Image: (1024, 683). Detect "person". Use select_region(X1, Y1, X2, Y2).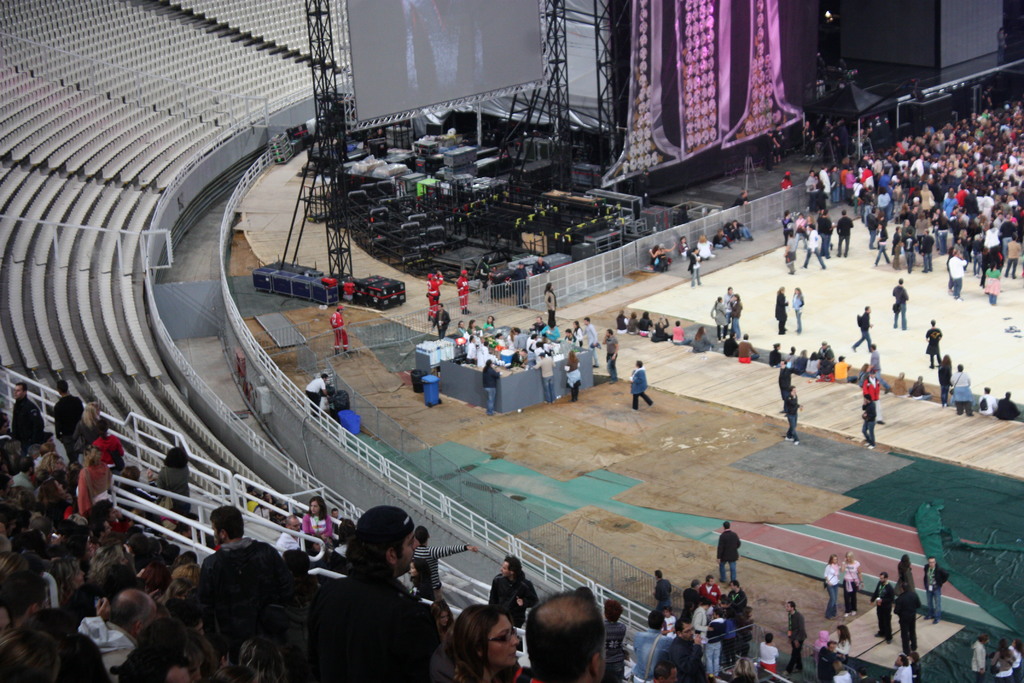
select_region(684, 252, 704, 290).
